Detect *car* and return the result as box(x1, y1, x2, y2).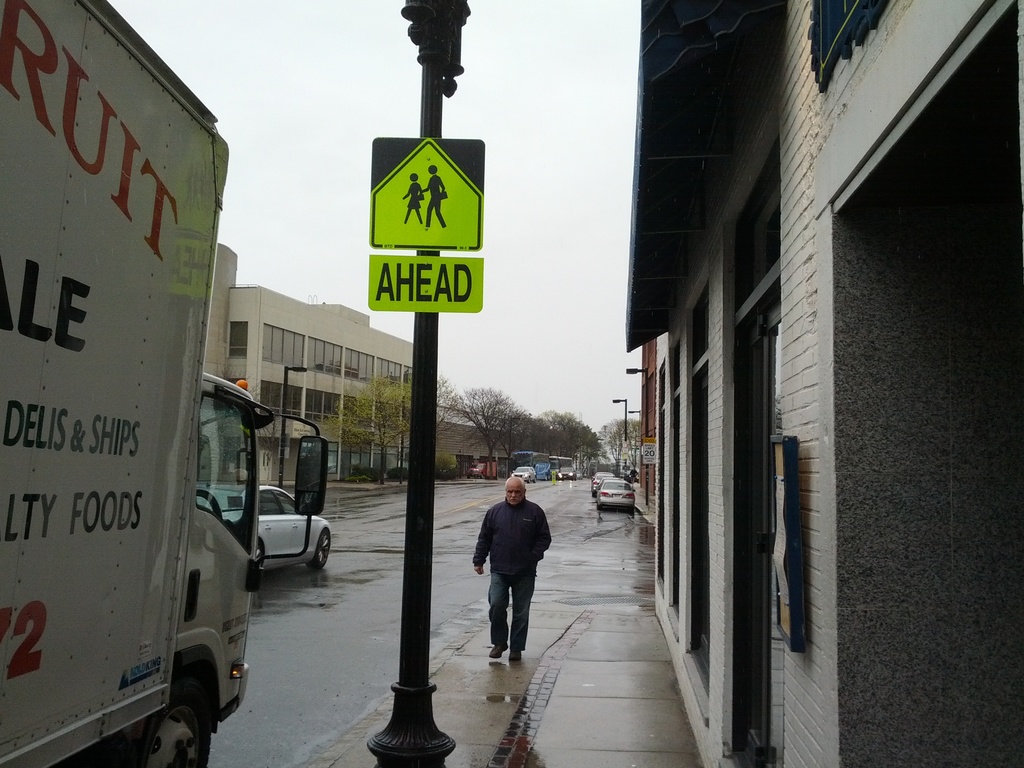
box(593, 474, 611, 493).
